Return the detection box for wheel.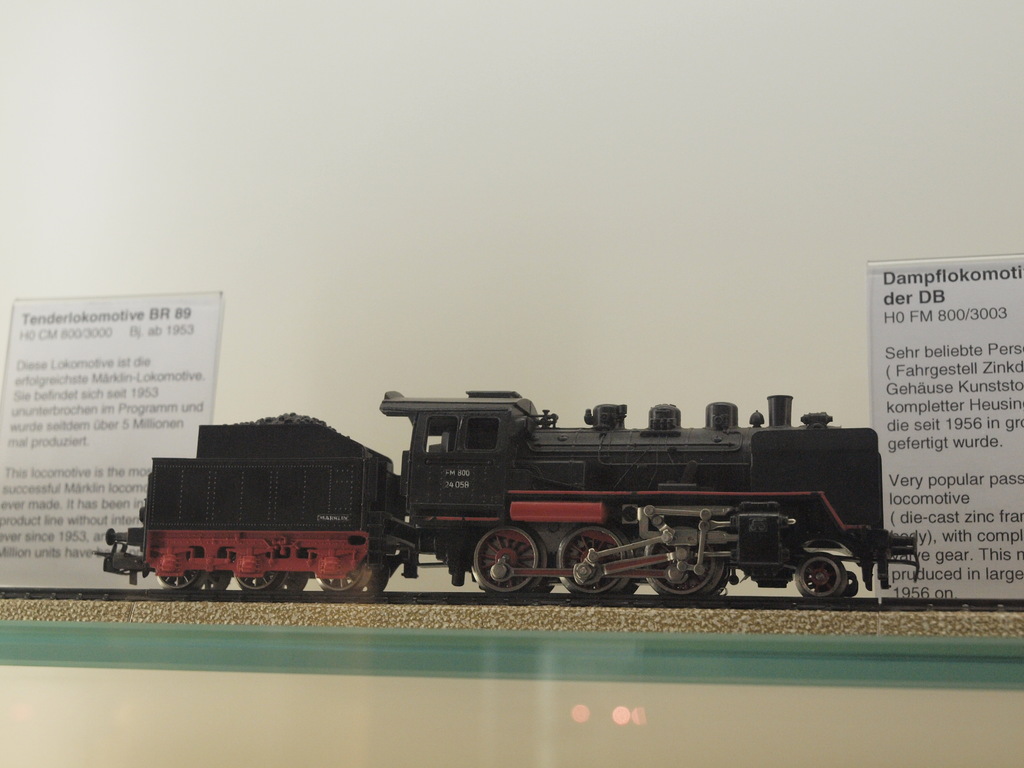
region(316, 543, 371, 593).
